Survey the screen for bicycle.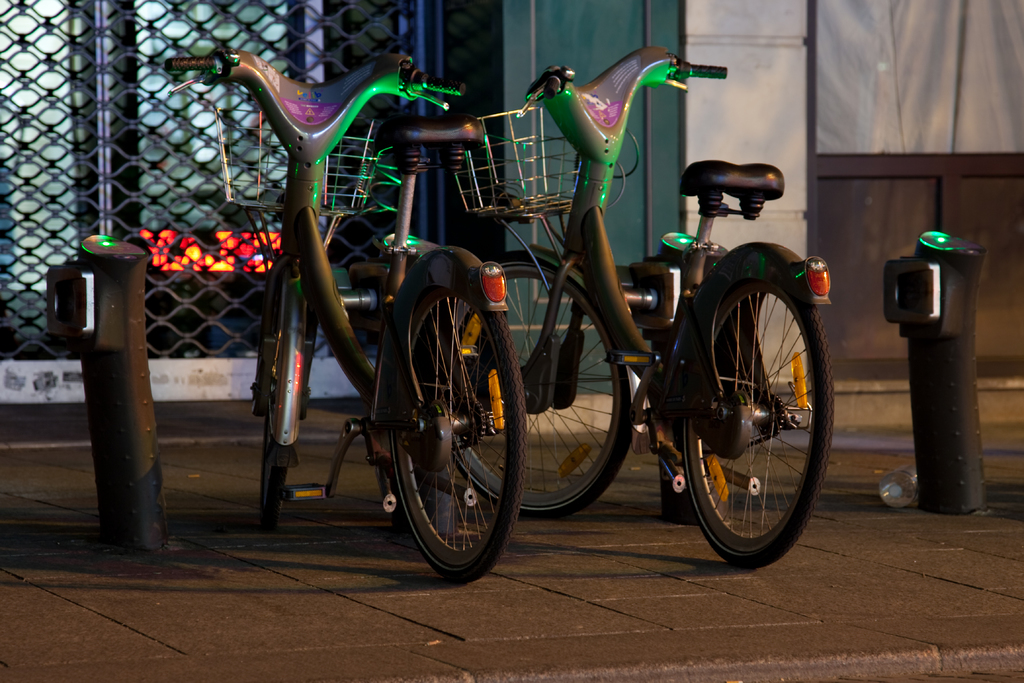
Survey found: box=[433, 115, 865, 584].
